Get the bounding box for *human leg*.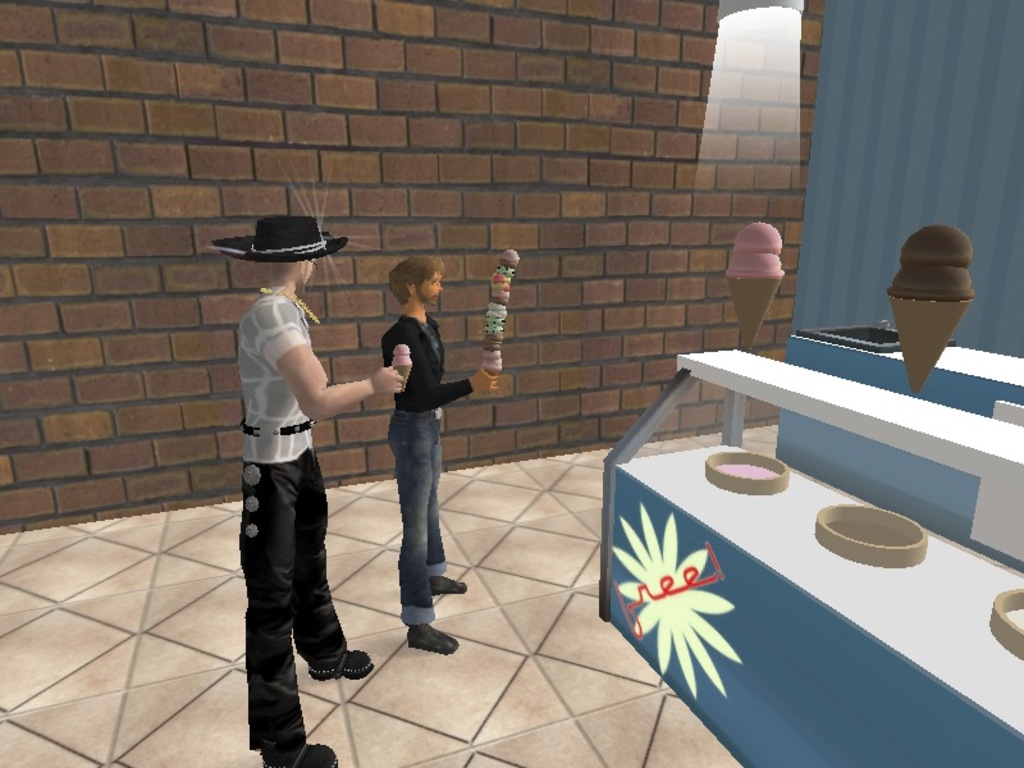
bbox(239, 458, 333, 767).
